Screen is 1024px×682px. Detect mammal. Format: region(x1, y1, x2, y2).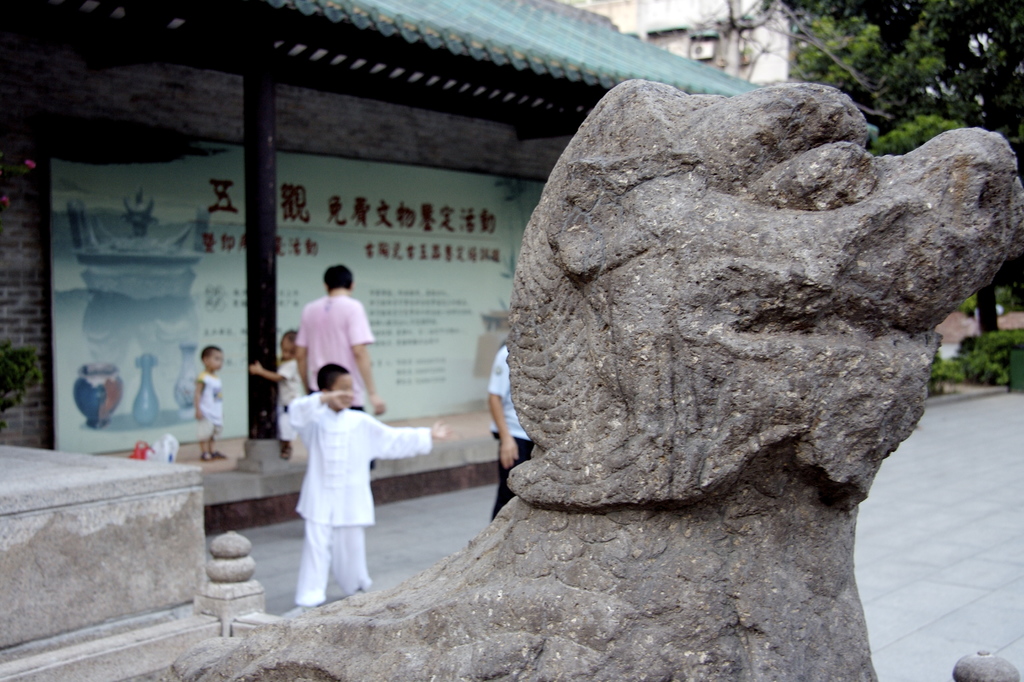
region(487, 345, 536, 517).
